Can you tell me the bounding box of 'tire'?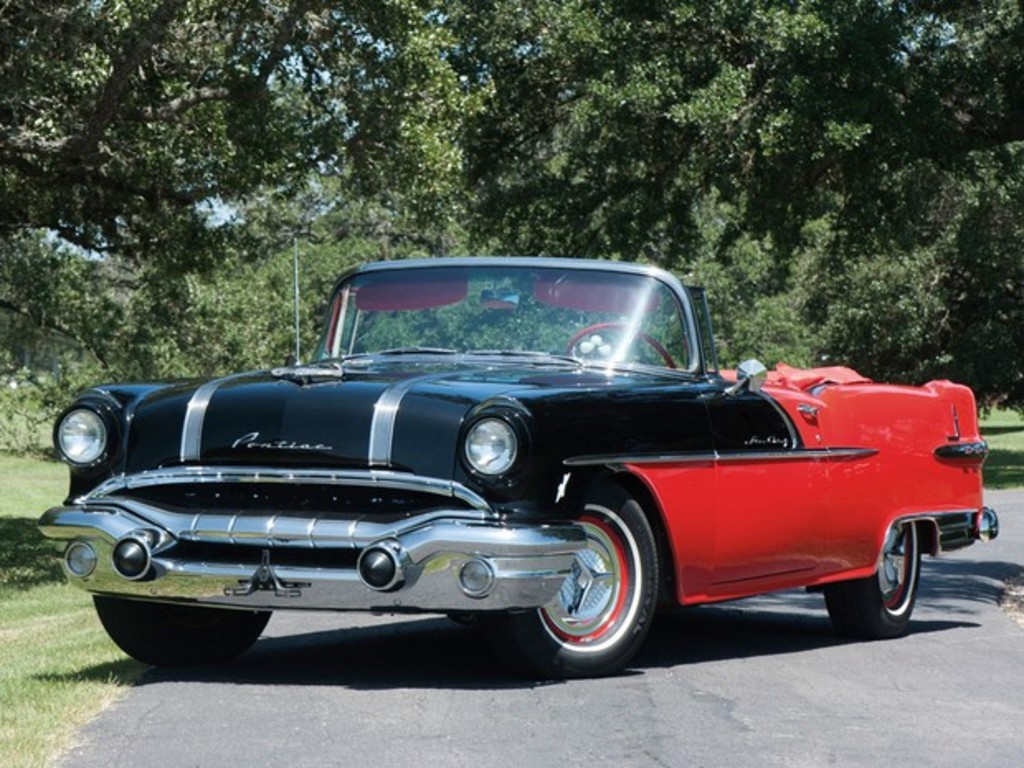
{"left": 494, "top": 477, "right": 661, "bottom": 677}.
